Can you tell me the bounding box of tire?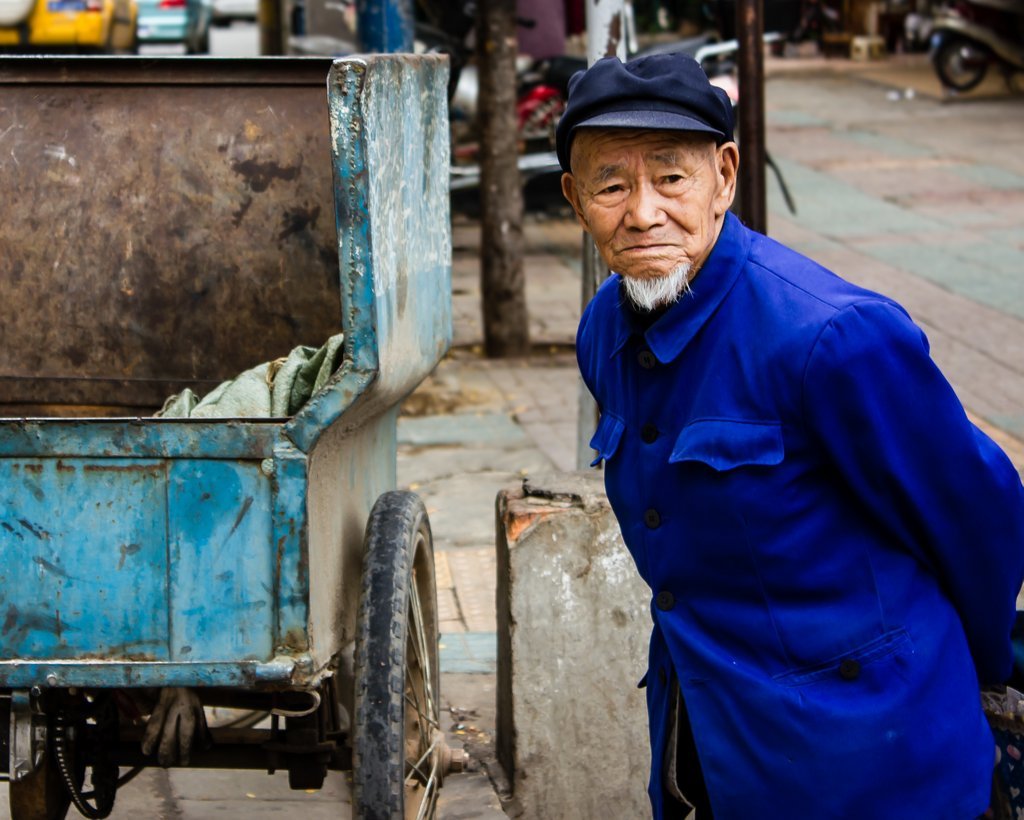
<bbox>936, 44, 984, 90</bbox>.
